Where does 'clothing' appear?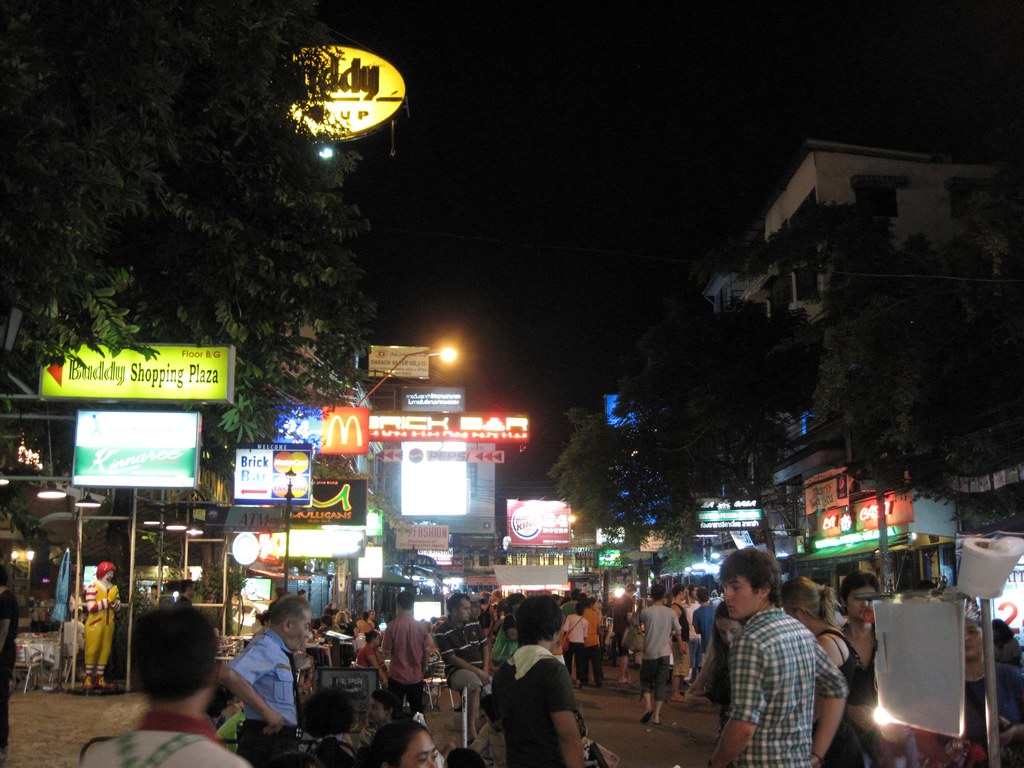
Appears at [x1=492, y1=642, x2=579, y2=767].
